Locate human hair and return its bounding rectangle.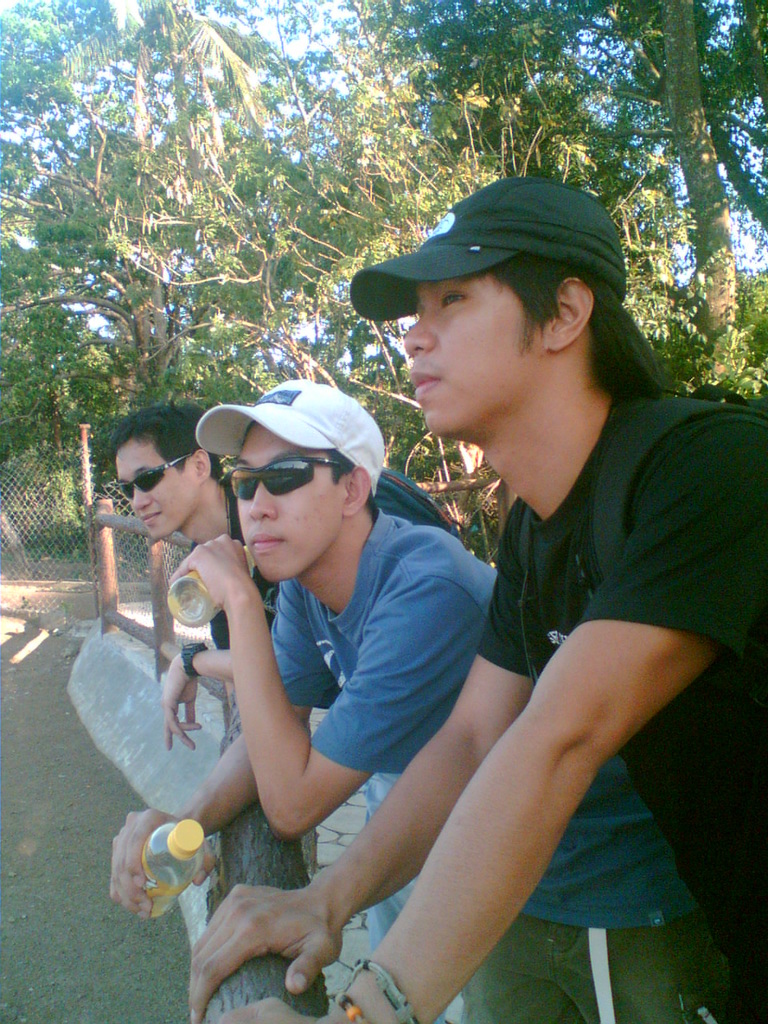
locate(320, 448, 361, 483).
